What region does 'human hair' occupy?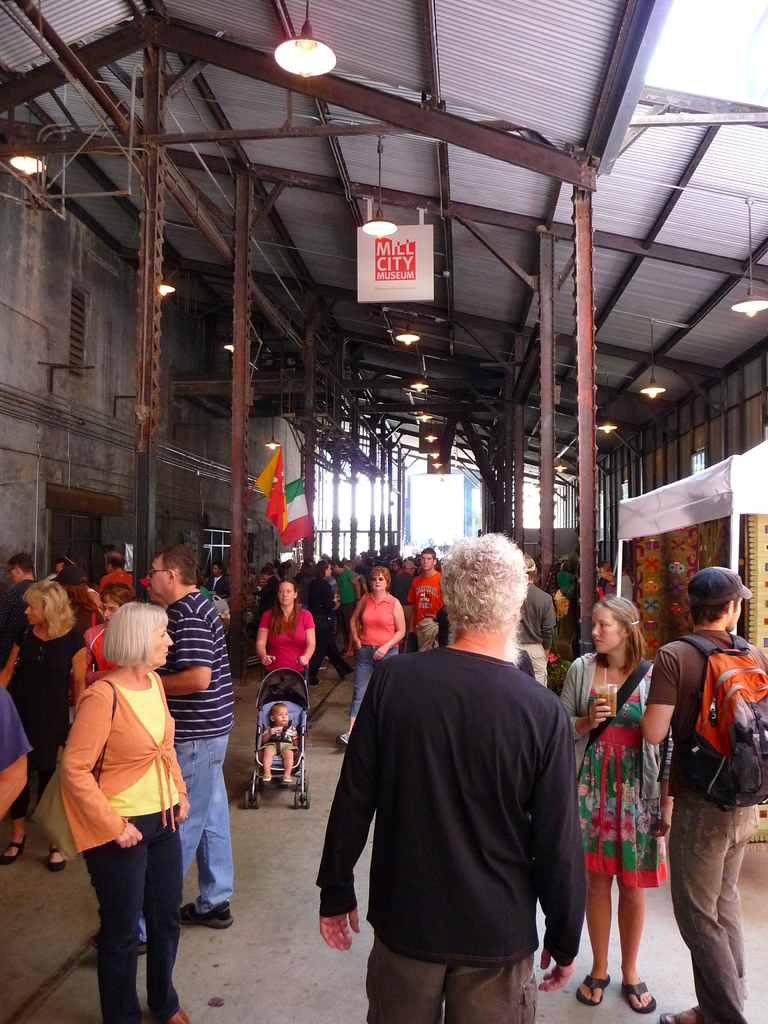
[689, 594, 742, 627].
